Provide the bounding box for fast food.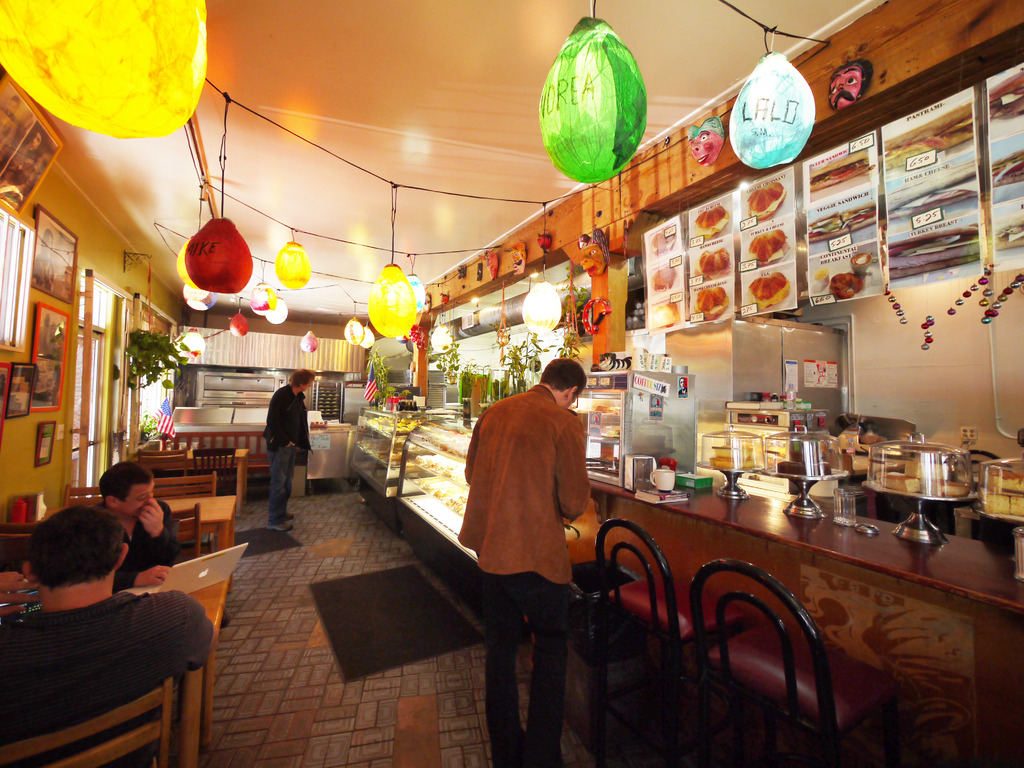
pyautogui.locateOnScreen(694, 287, 727, 315).
